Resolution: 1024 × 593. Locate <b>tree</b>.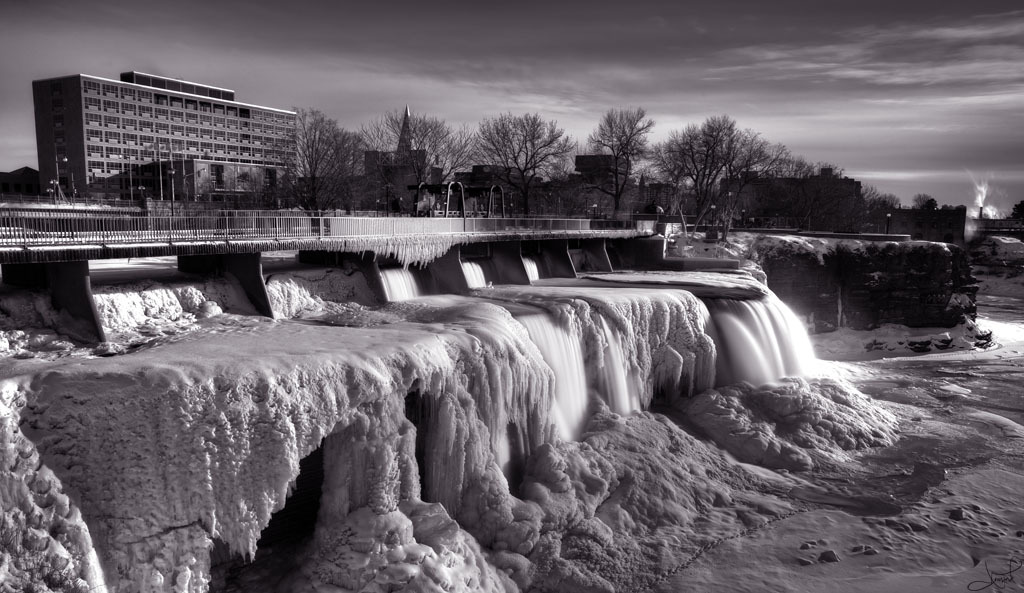
264:110:372:219.
